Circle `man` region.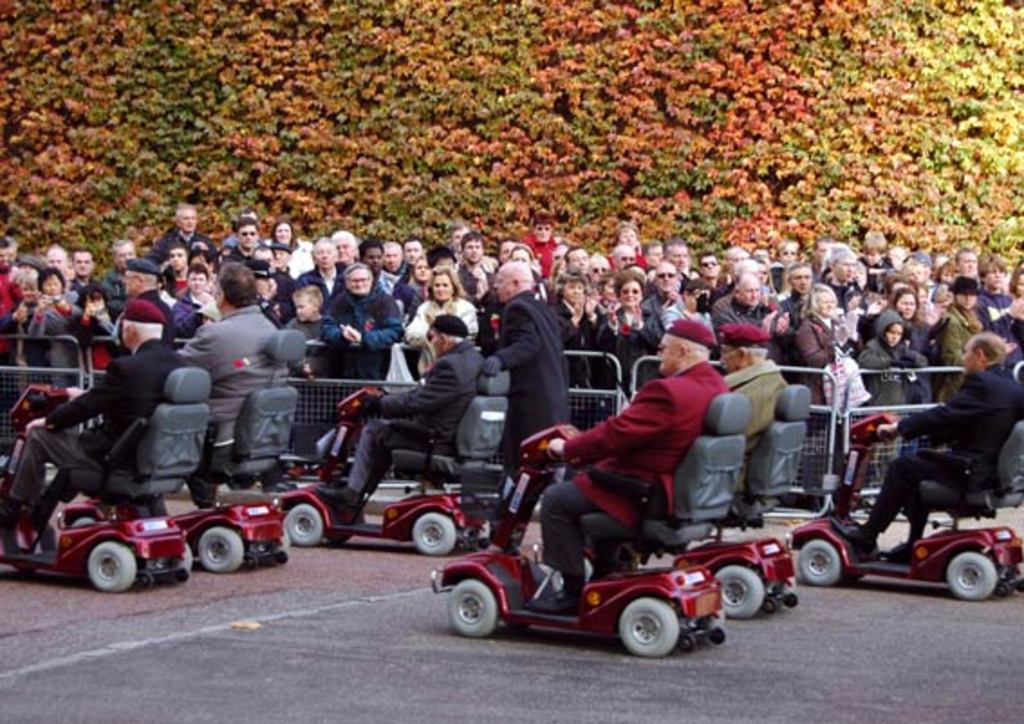
Region: 69:247:101:292.
